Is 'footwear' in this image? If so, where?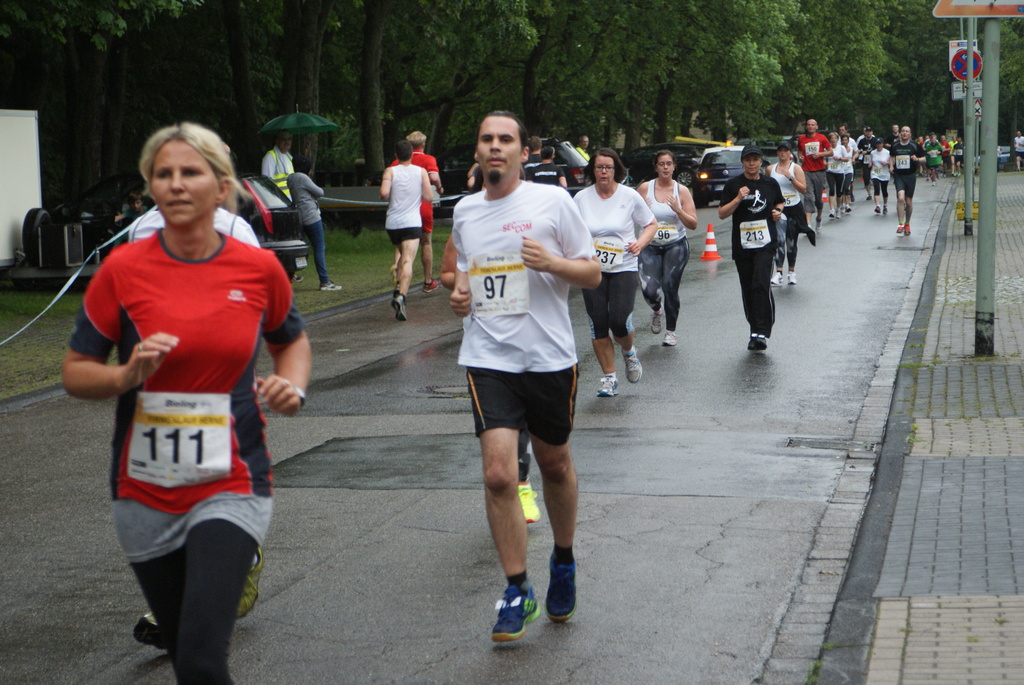
Yes, at rect(286, 272, 302, 283).
